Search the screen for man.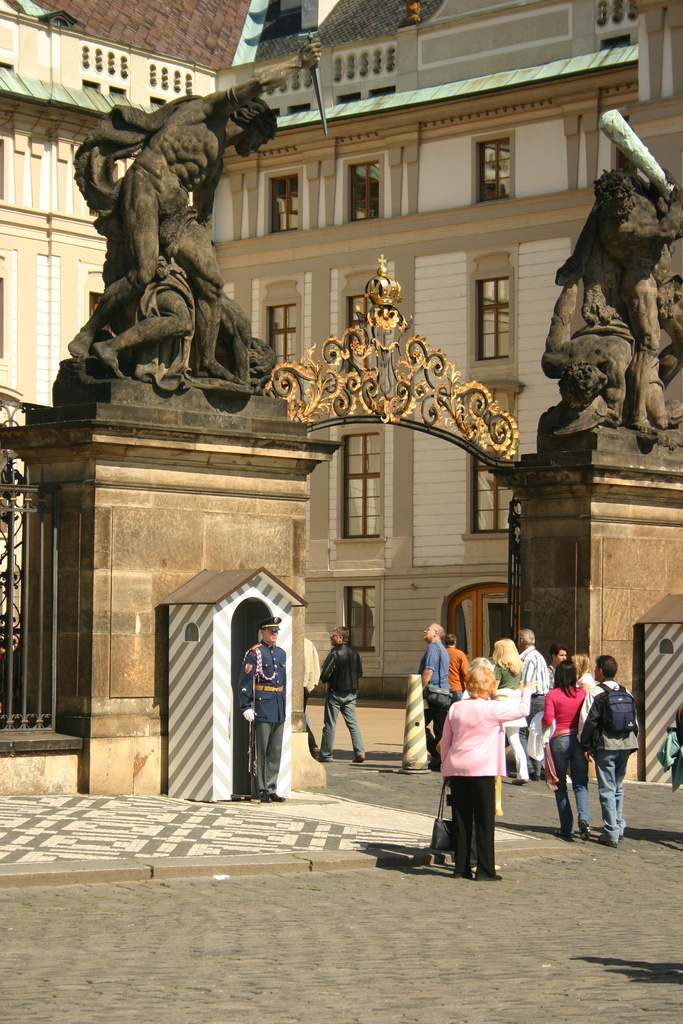
Found at detection(319, 628, 365, 765).
